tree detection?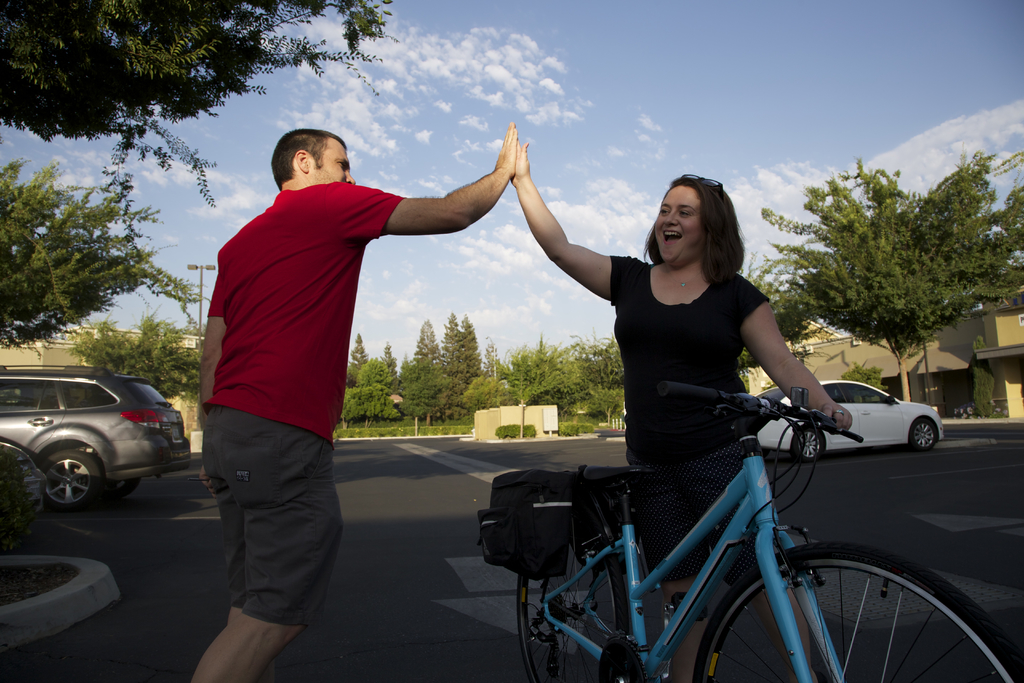
x1=0, y1=156, x2=210, y2=358
